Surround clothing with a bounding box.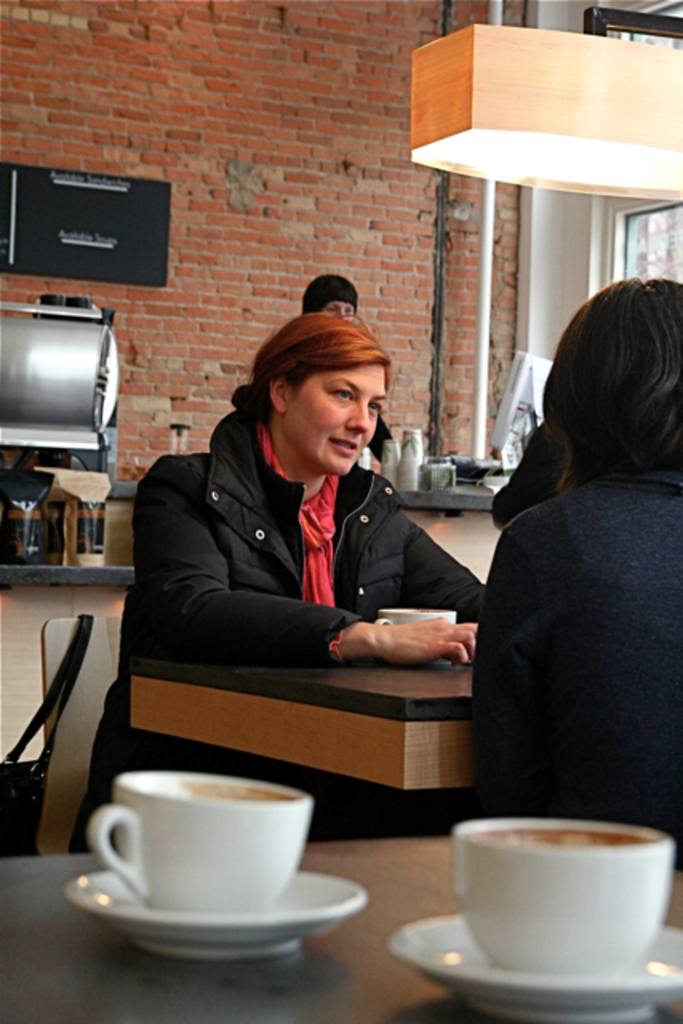
l=373, t=400, r=397, b=458.
